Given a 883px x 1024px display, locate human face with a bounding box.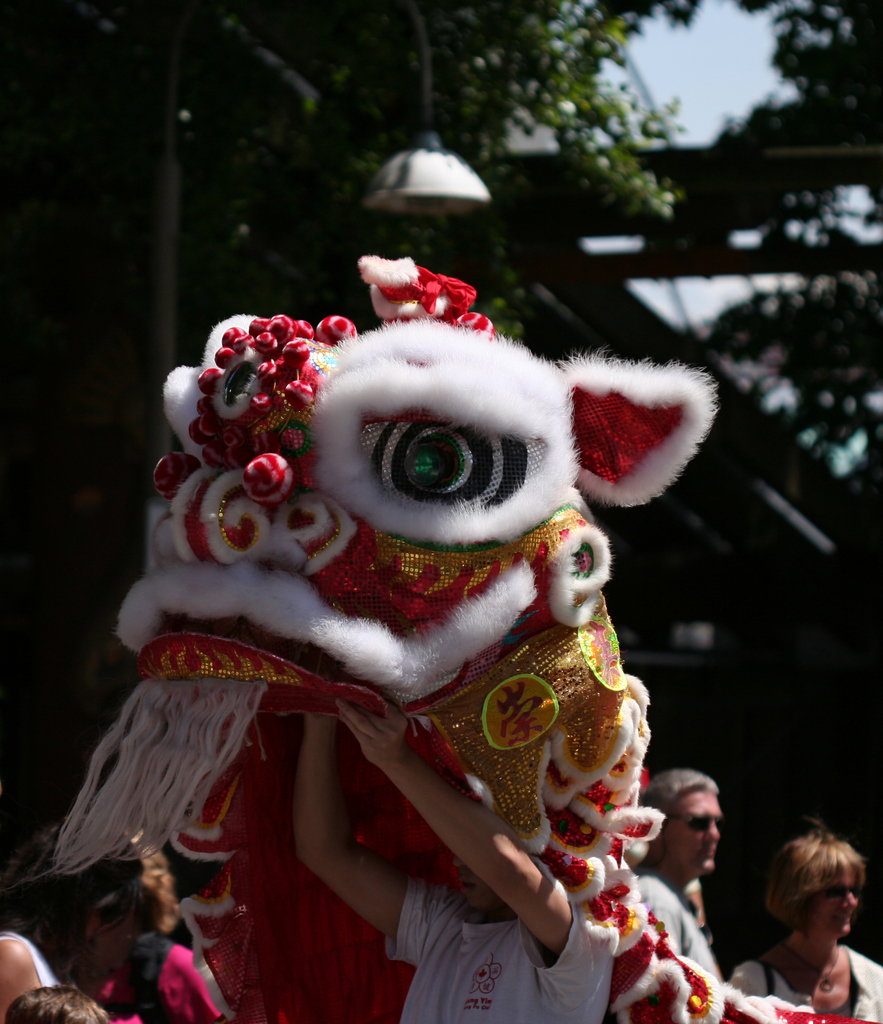
Located: locate(665, 785, 719, 874).
